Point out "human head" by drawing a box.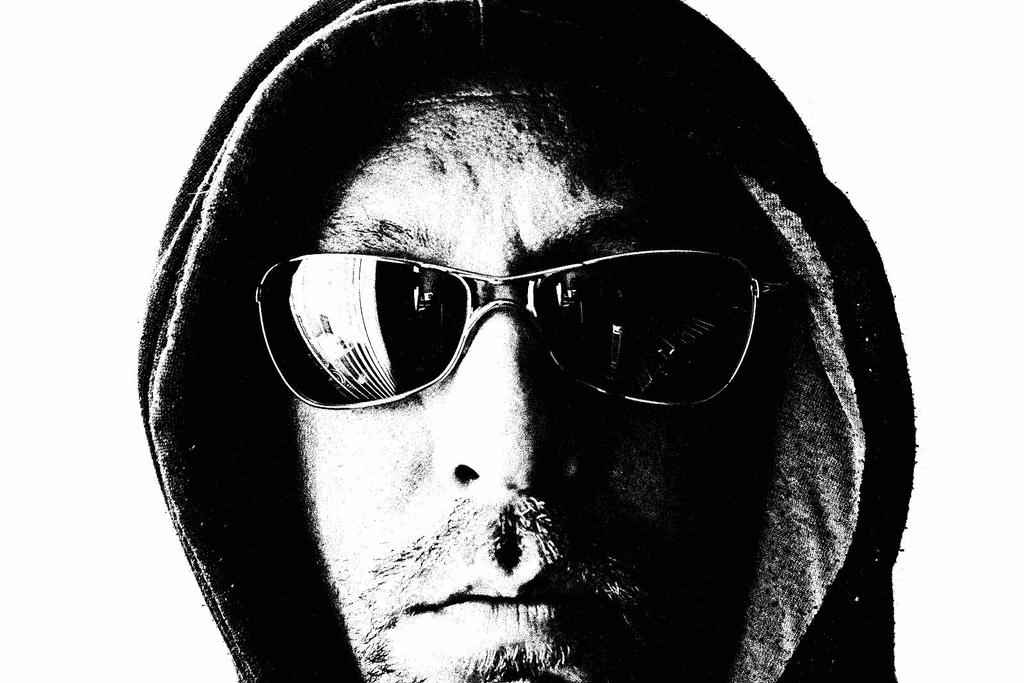
rect(130, 0, 925, 682).
